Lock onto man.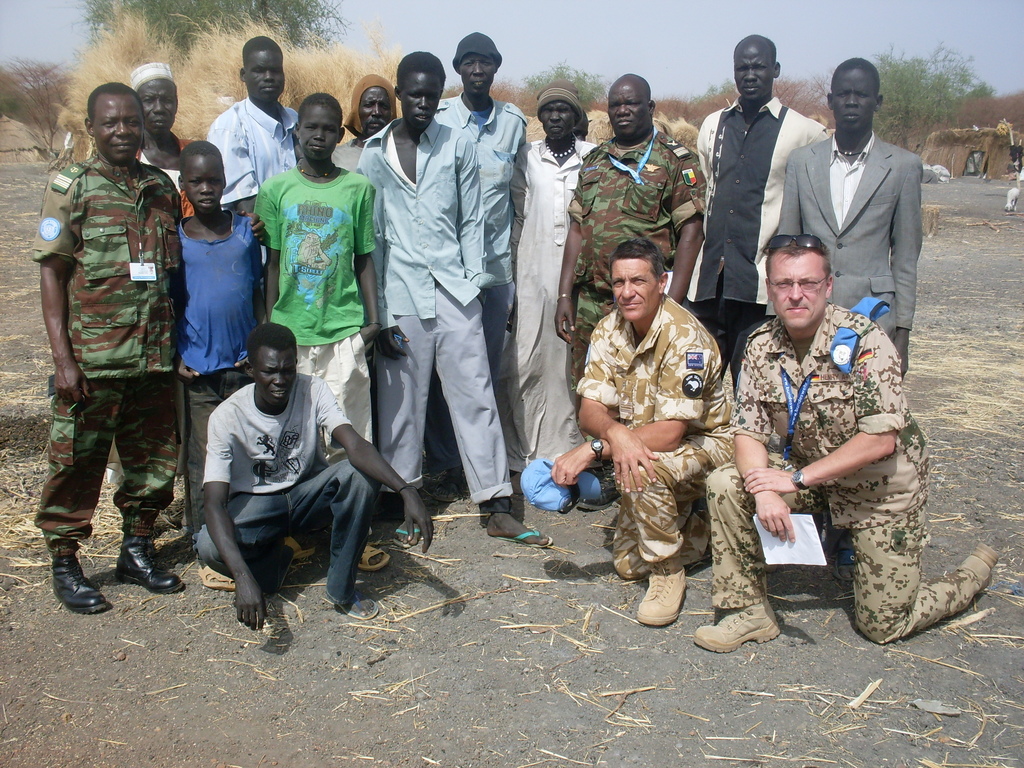
Locked: 687/230/991/658.
